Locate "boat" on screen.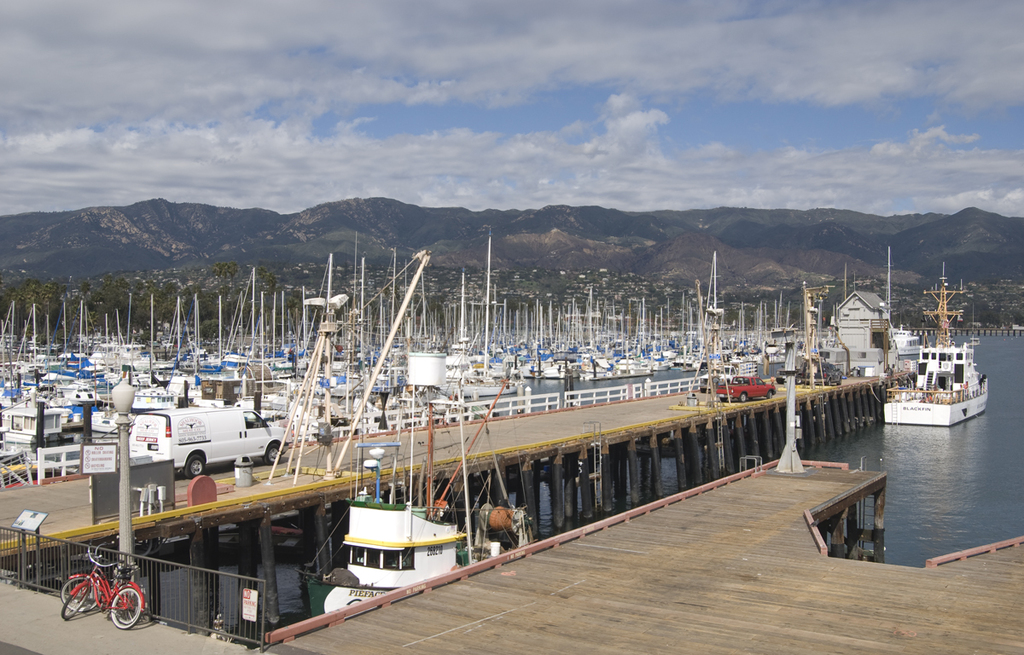
On screen at [308,362,529,621].
